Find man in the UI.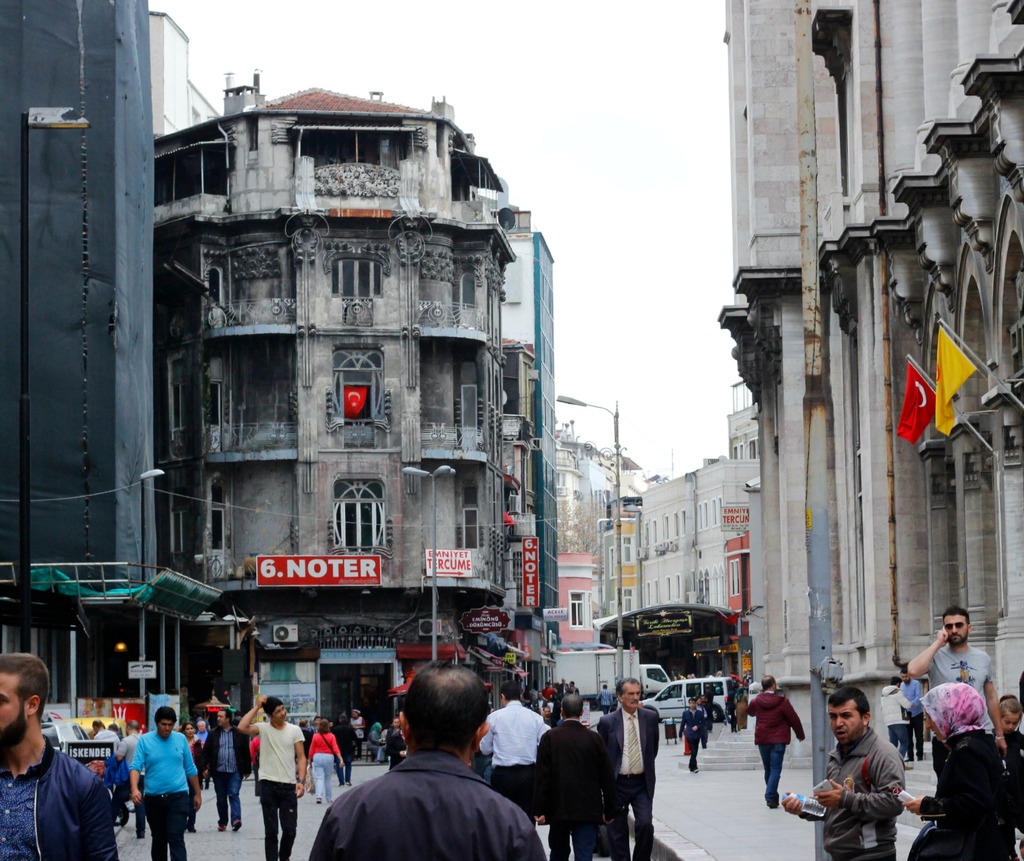
UI element at rect(568, 685, 576, 694).
